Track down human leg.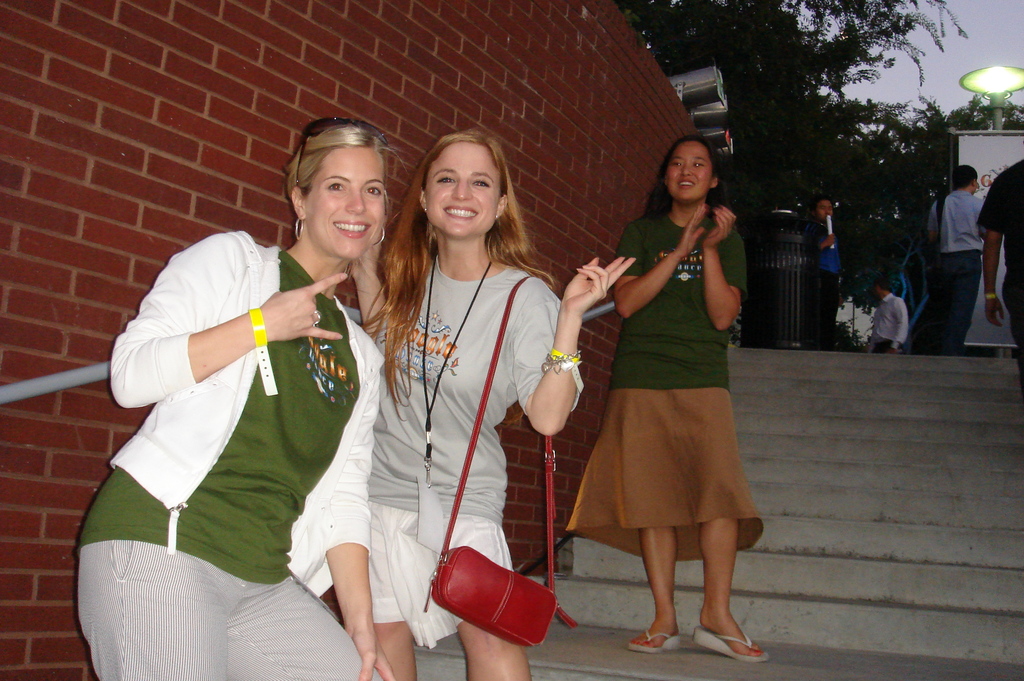
Tracked to [609,350,682,653].
